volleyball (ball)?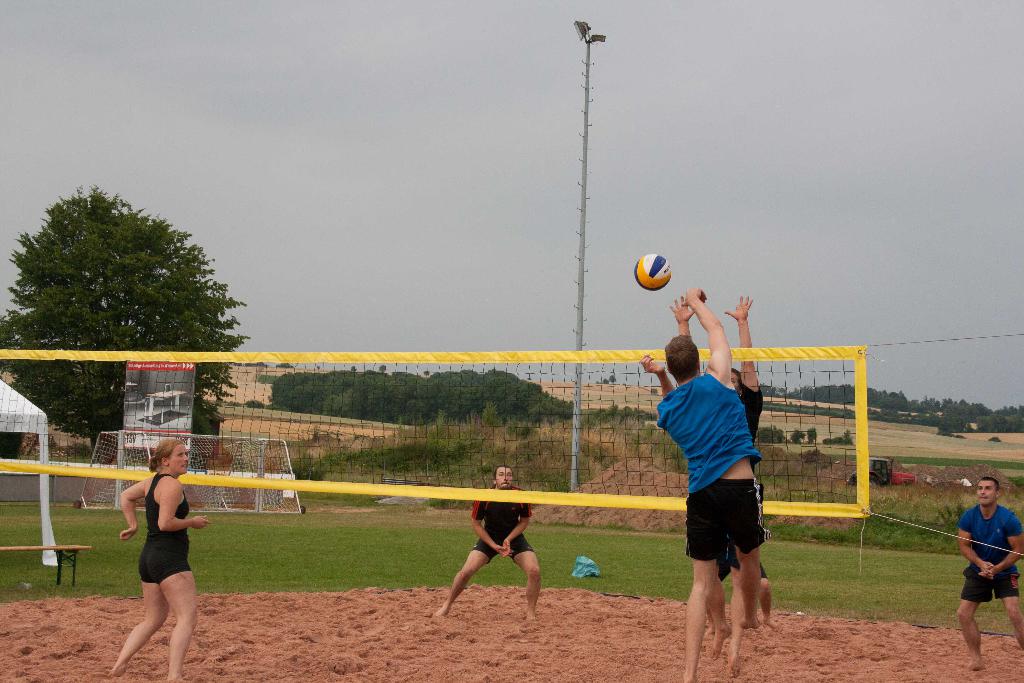
locate(632, 252, 670, 291)
